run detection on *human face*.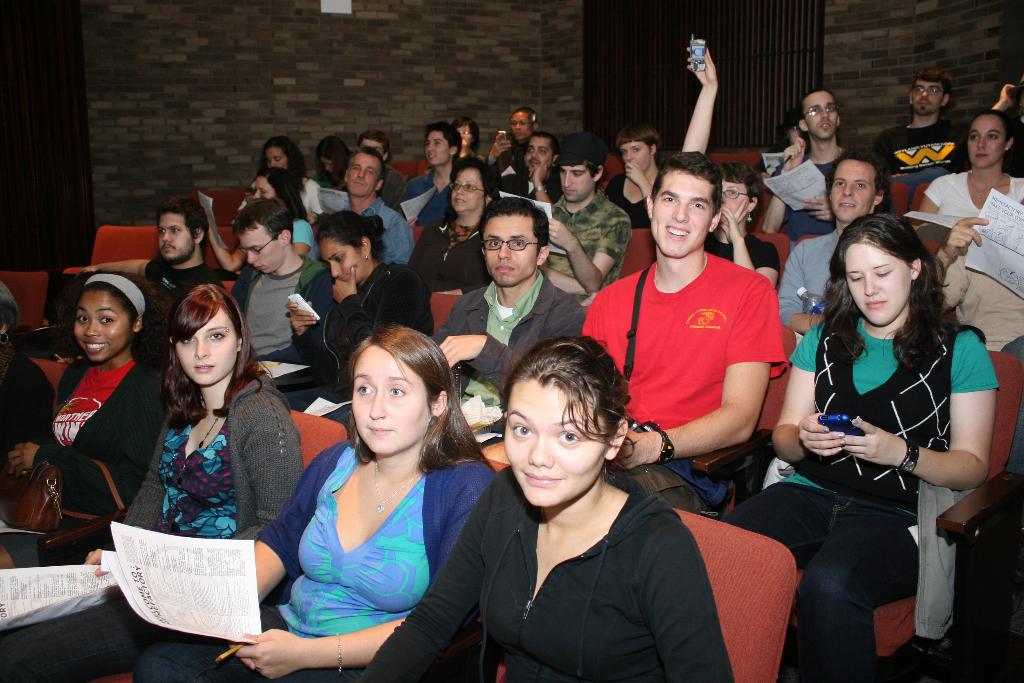
Result: BBox(266, 144, 287, 167).
